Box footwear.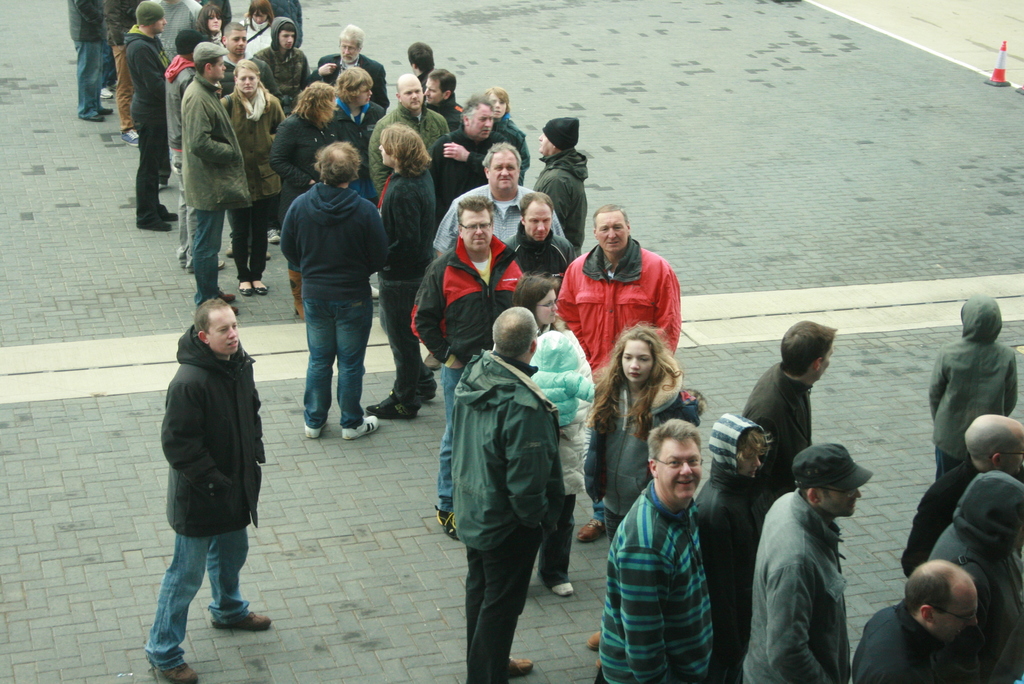
detection(99, 86, 114, 100).
